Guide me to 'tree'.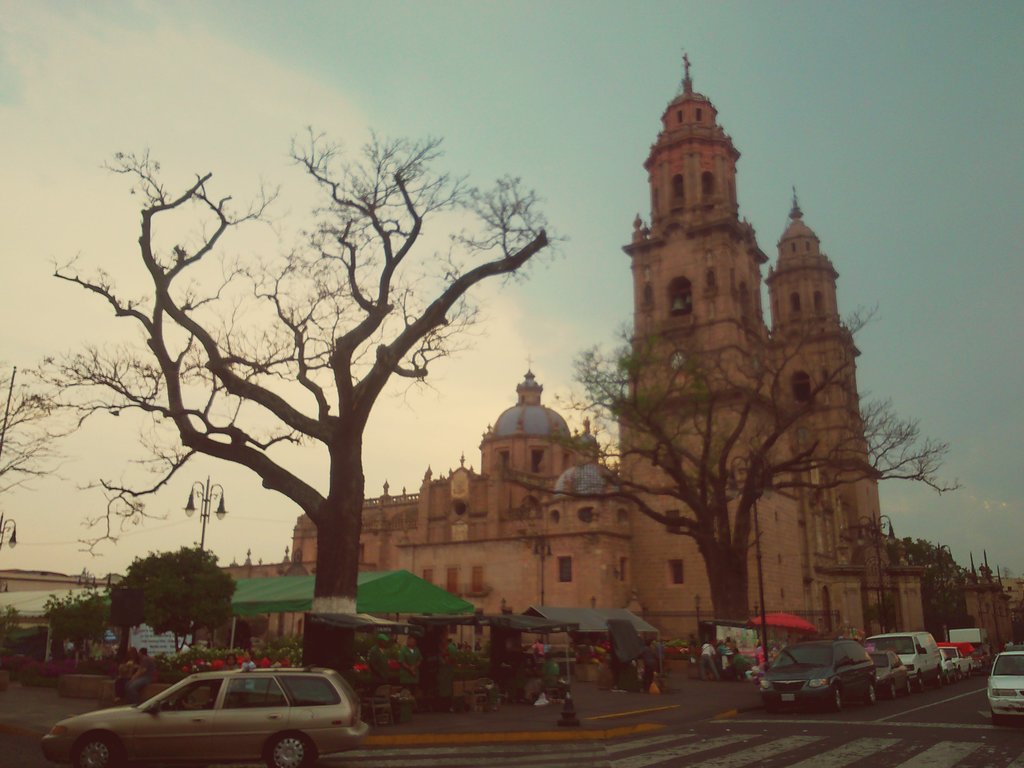
Guidance: x1=16 y1=119 x2=579 y2=701.
